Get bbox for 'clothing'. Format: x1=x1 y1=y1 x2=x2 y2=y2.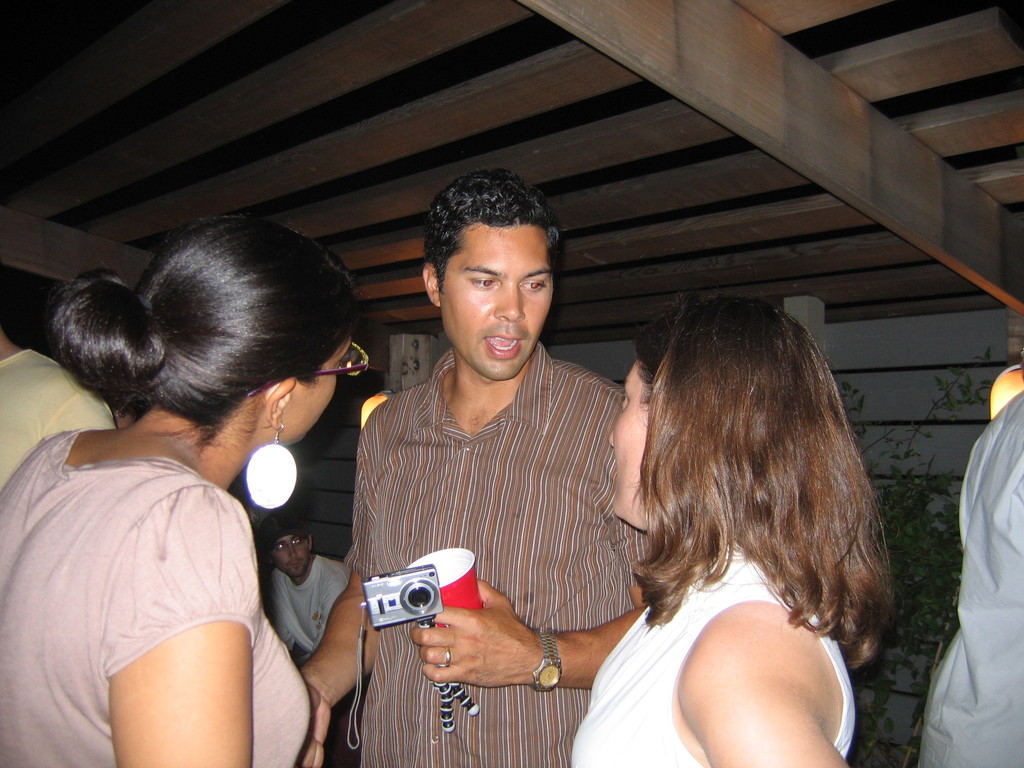
x1=918 y1=383 x2=1023 y2=767.
